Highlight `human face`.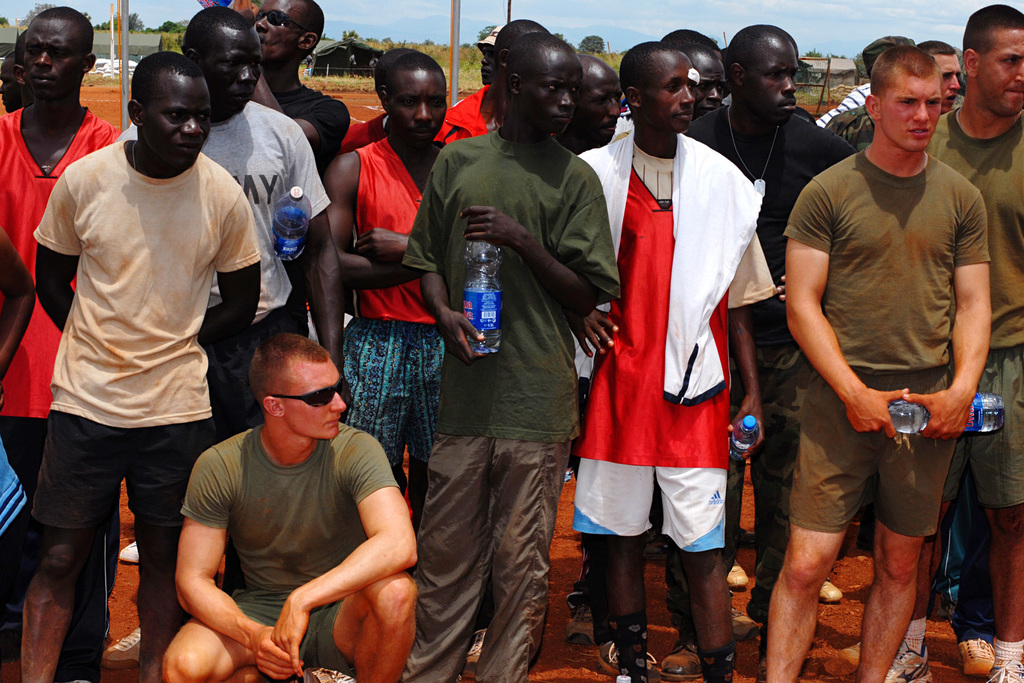
Highlighted region: region(518, 40, 579, 133).
